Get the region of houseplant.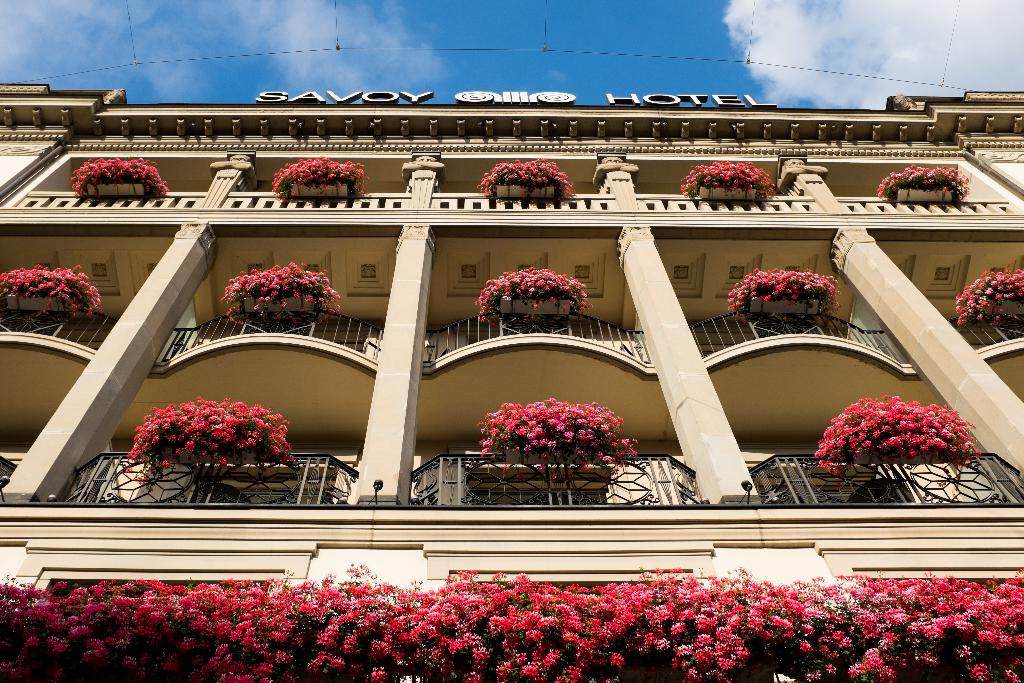
<bbox>476, 393, 640, 468</bbox>.
